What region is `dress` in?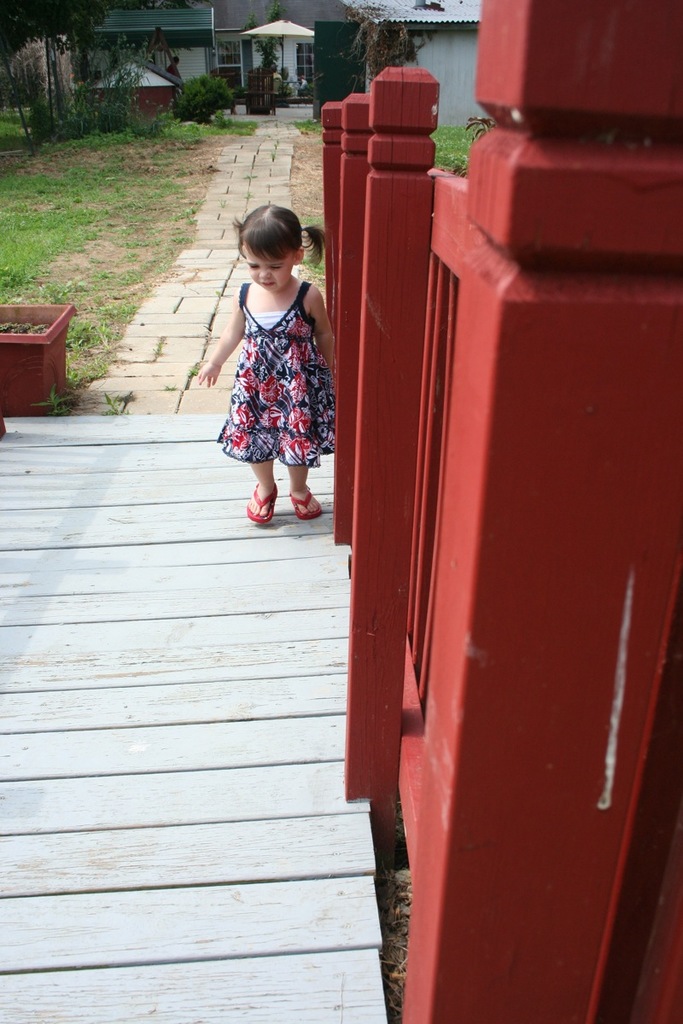
Rect(215, 278, 337, 462).
